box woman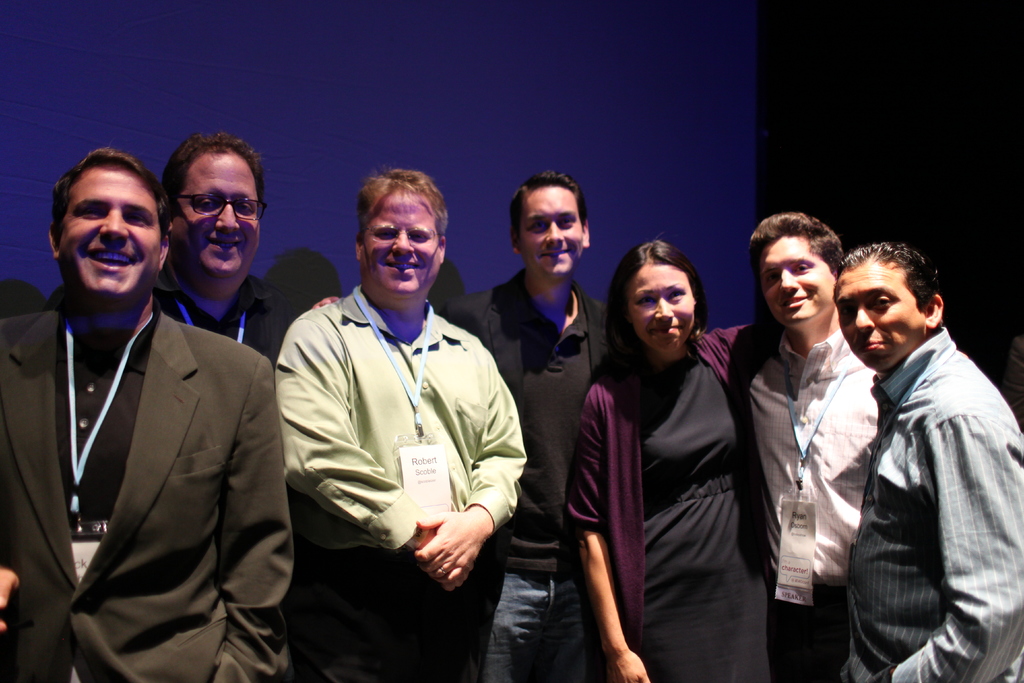
[579,243,771,682]
